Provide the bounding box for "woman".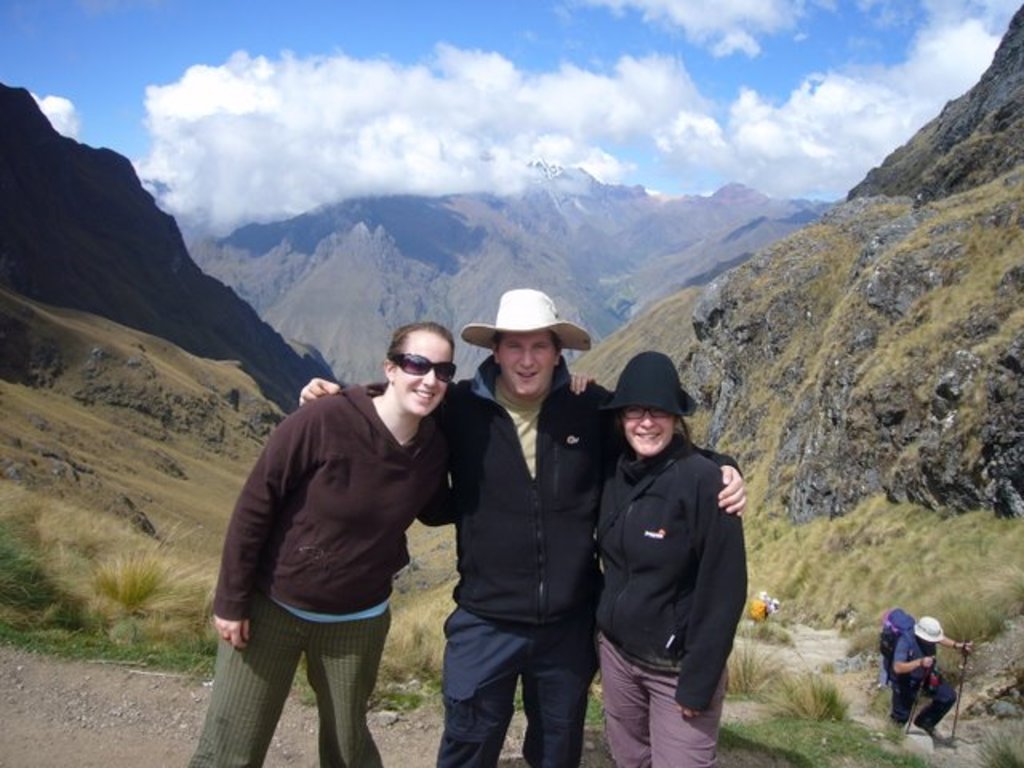
x1=187, y1=318, x2=454, y2=766.
